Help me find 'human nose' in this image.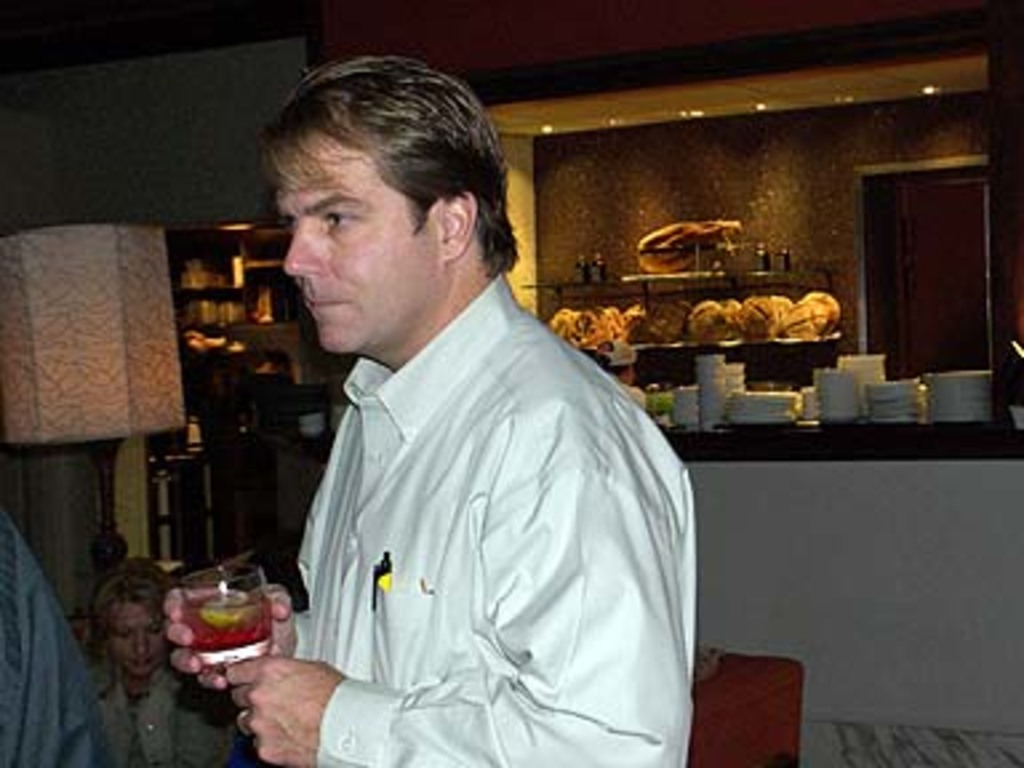
Found it: 285/213/325/275.
